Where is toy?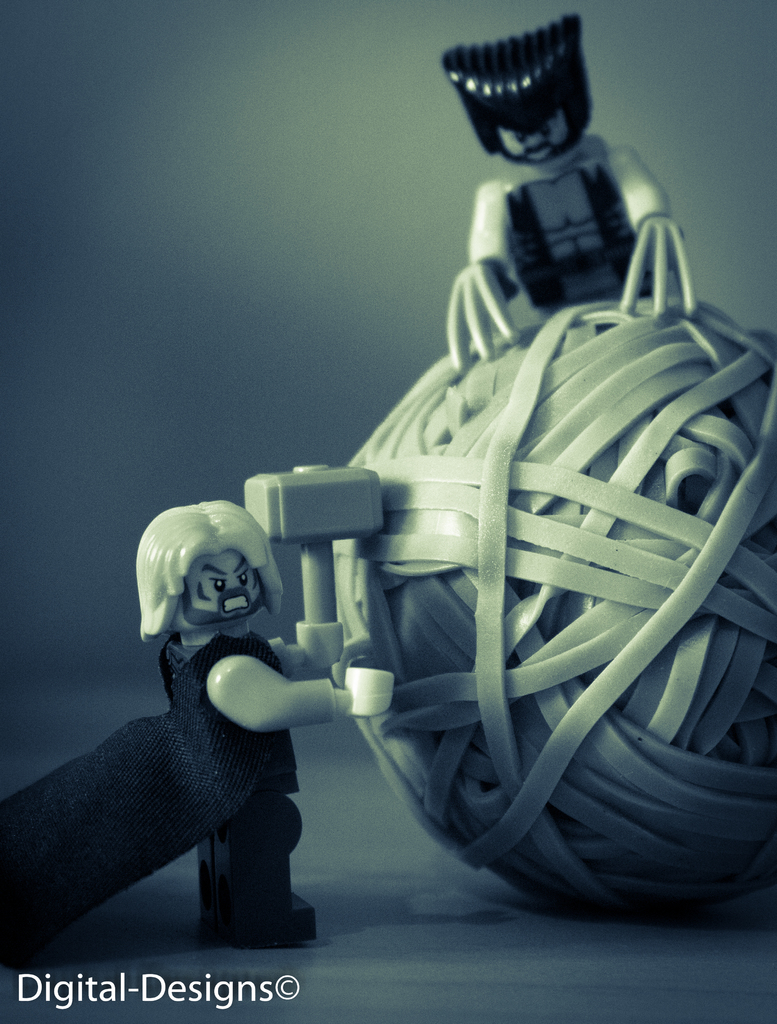
locate(40, 488, 359, 955).
